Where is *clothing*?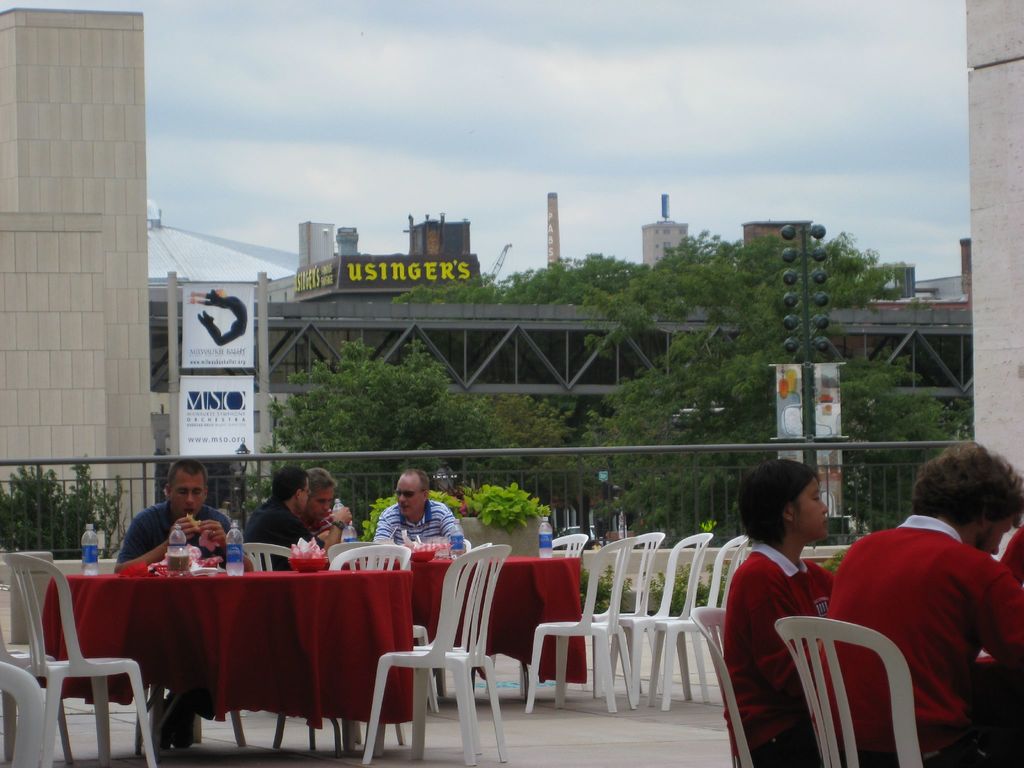
left=369, top=502, right=463, bottom=550.
